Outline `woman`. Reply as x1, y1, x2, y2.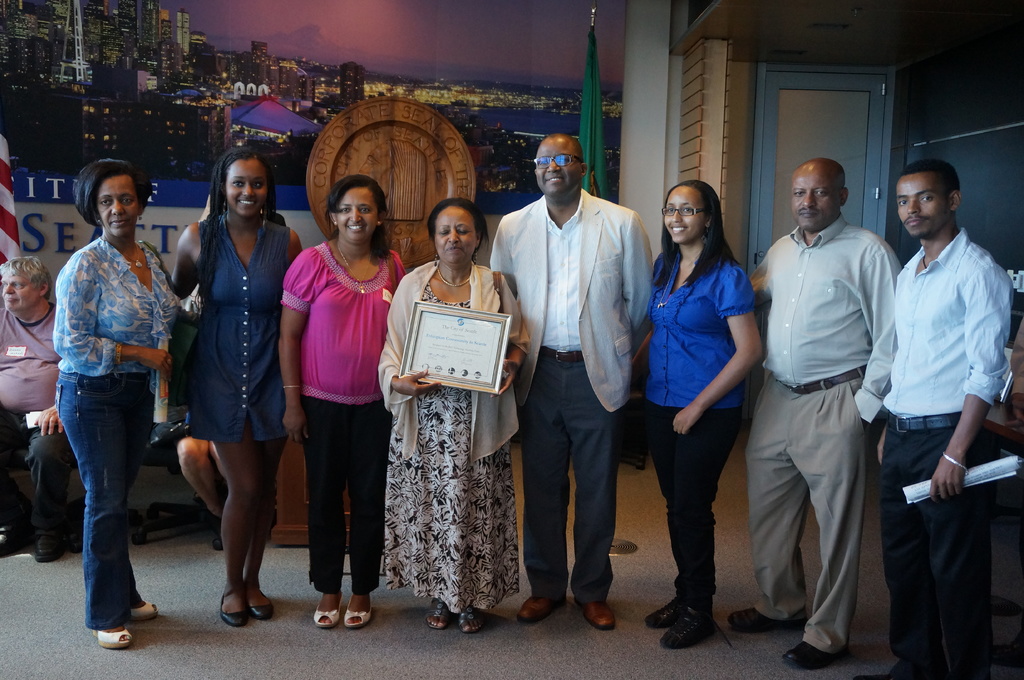
380, 198, 530, 632.
